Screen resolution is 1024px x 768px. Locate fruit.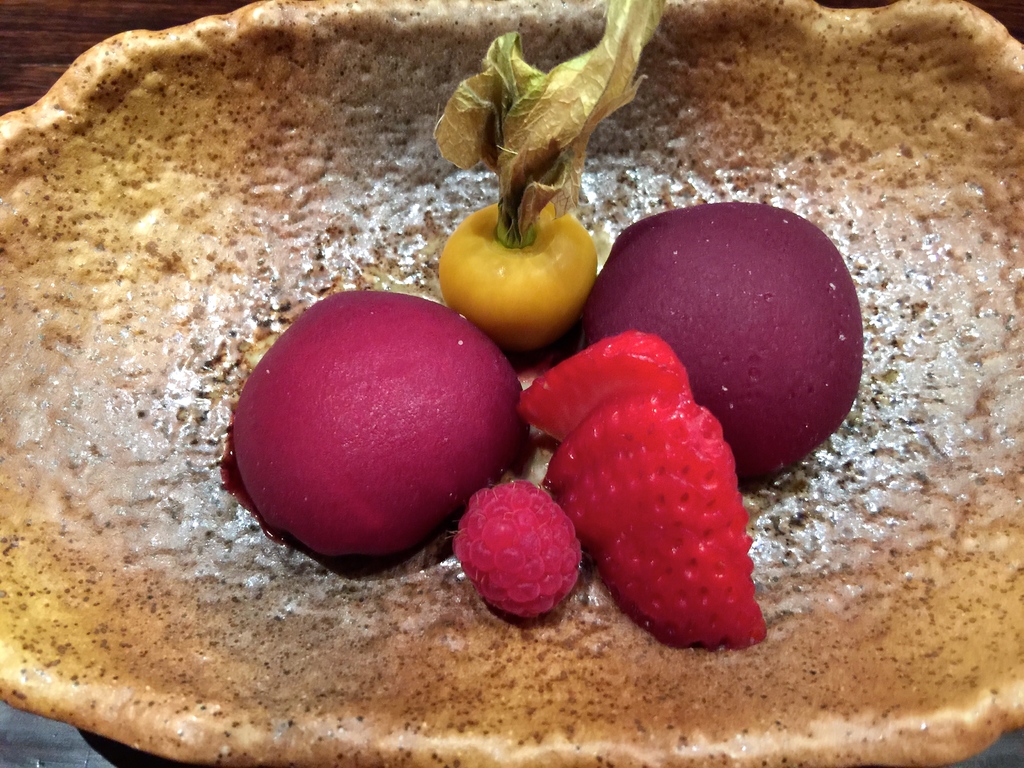
513:329:692:444.
